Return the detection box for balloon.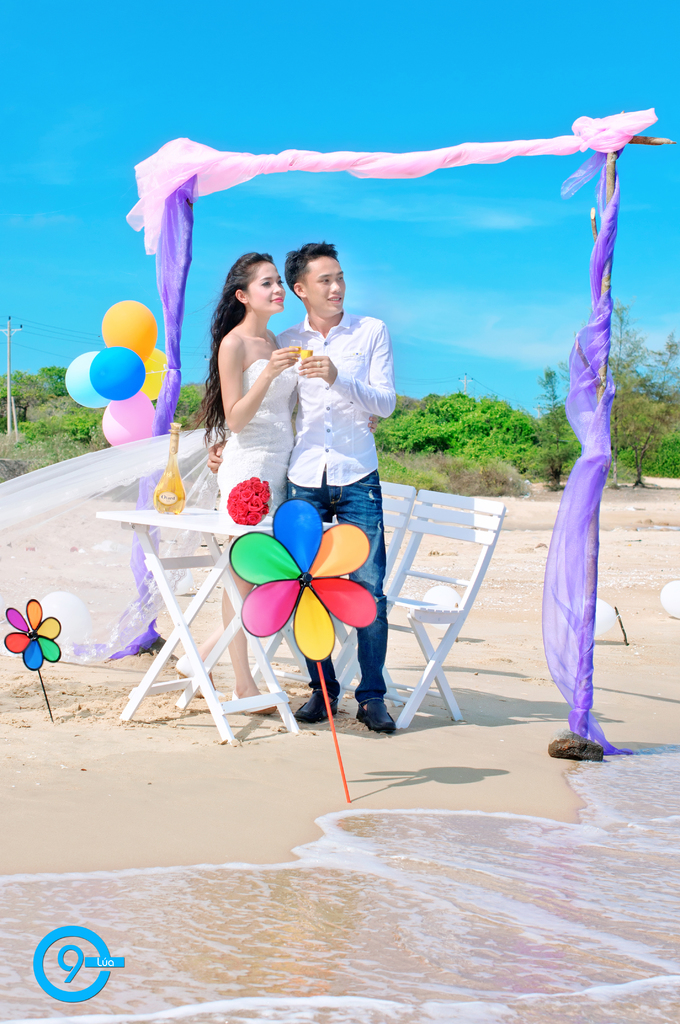
crop(63, 352, 111, 406).
